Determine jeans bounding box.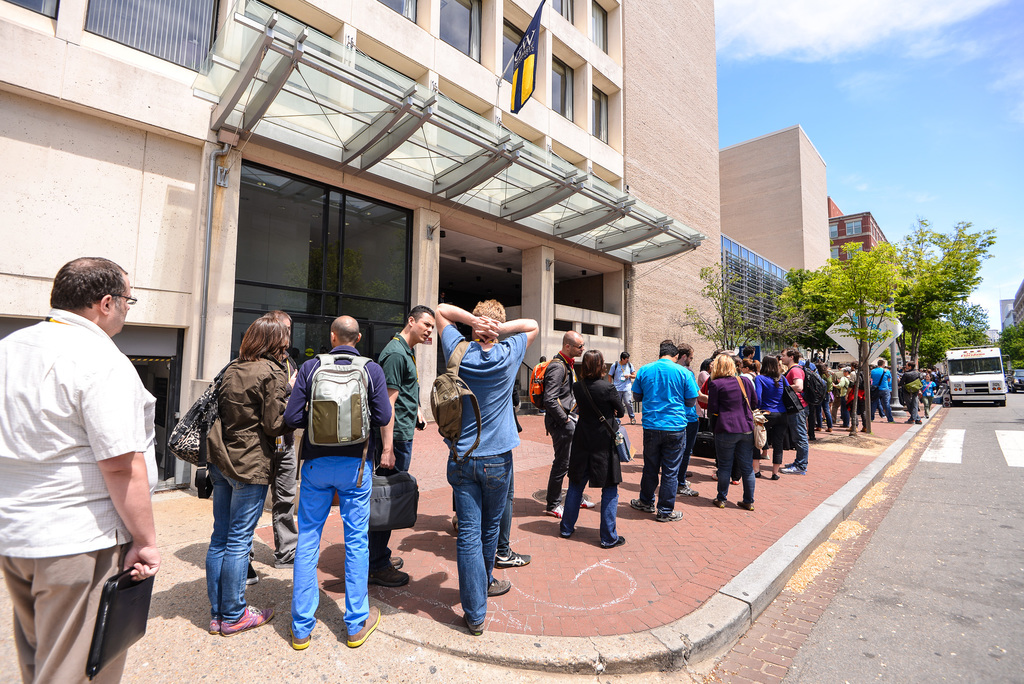
Determined: Rect(291, 461, 367, 645).
